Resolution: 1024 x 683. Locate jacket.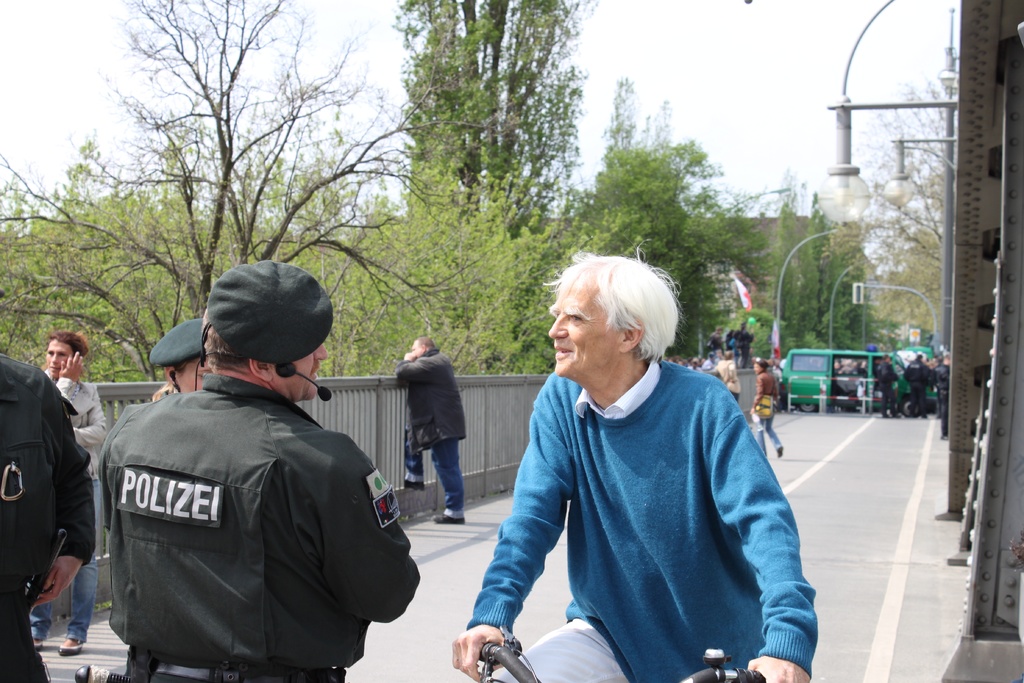
Rect(44, 364, 104, 485).
